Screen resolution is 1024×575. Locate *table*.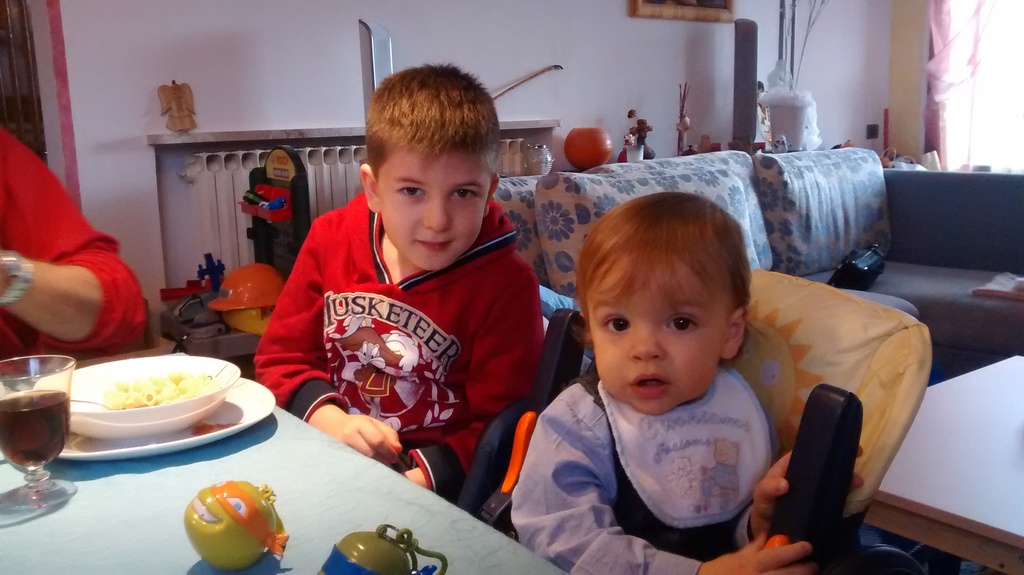
l=865, t=355, r=1023, b=574.
